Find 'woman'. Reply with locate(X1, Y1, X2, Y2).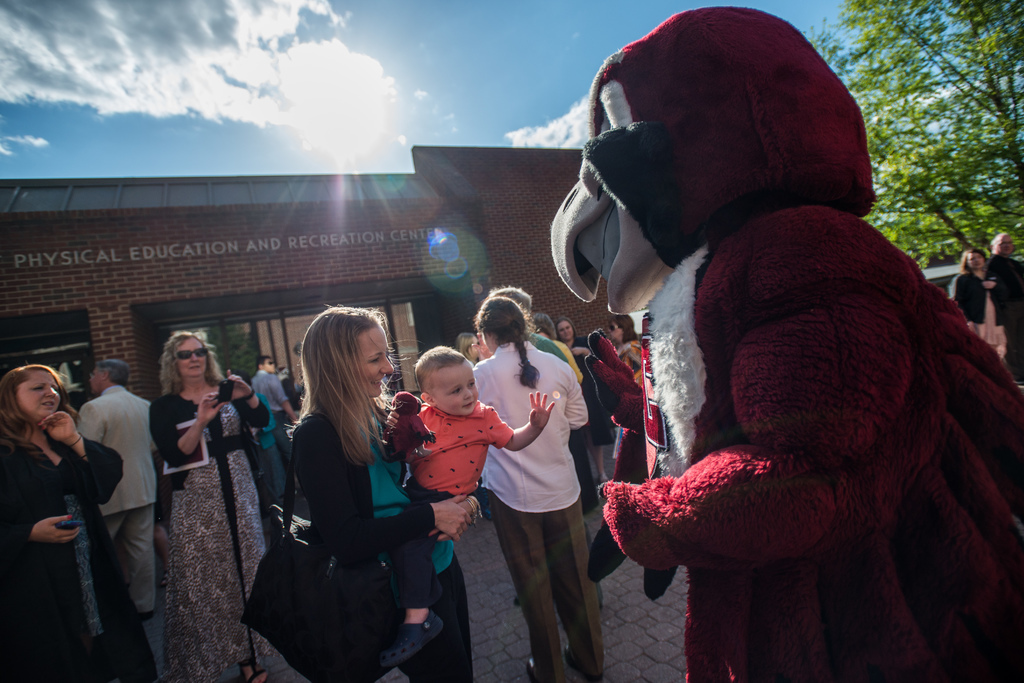
locate(946, 247, 1009, 362).
